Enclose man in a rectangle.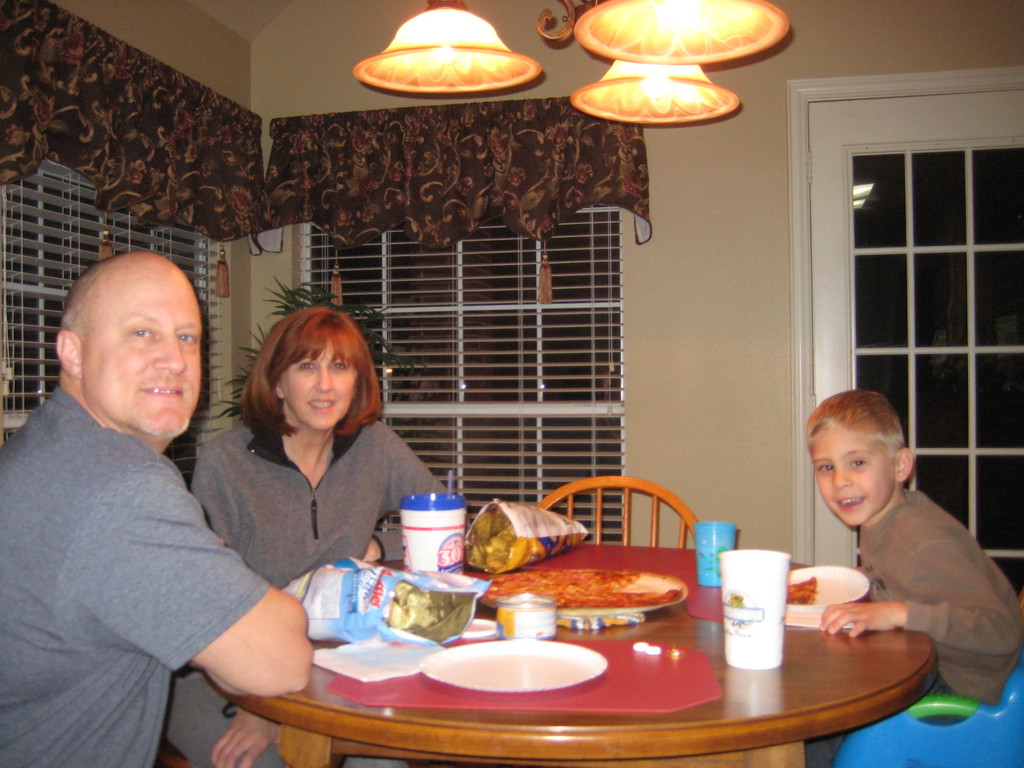
box(0, 248, 321, 767).
